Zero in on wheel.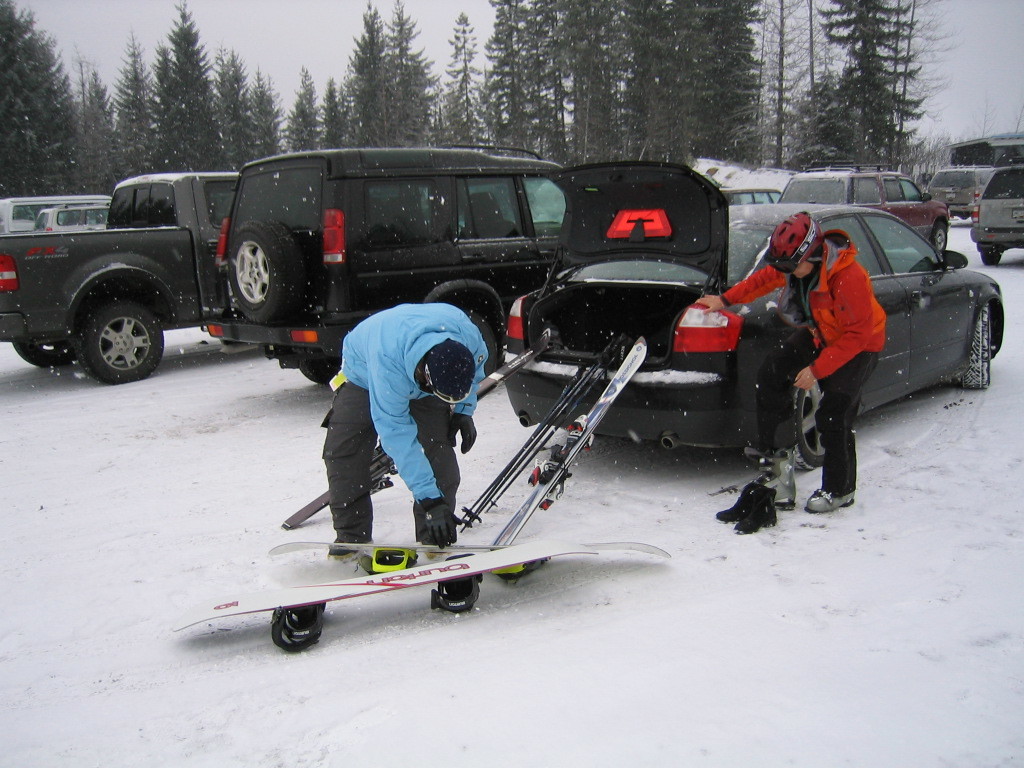
Zeroed in: 981 249 1001 266.
